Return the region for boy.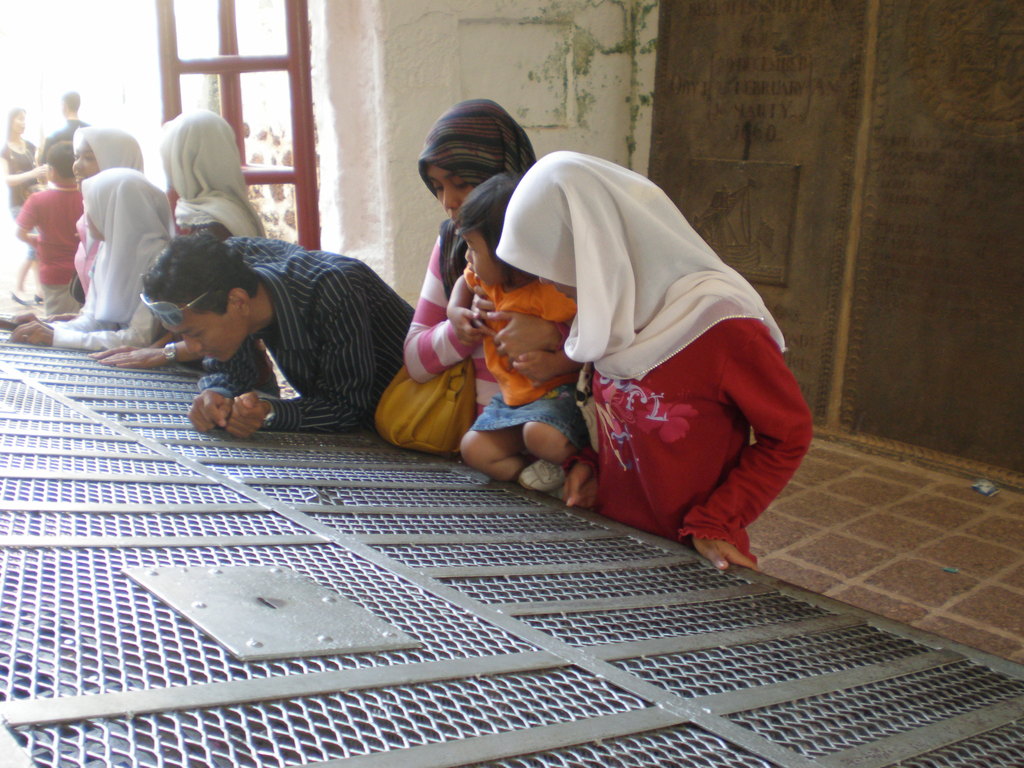
<region>17, 140, 83, 314</region>.
